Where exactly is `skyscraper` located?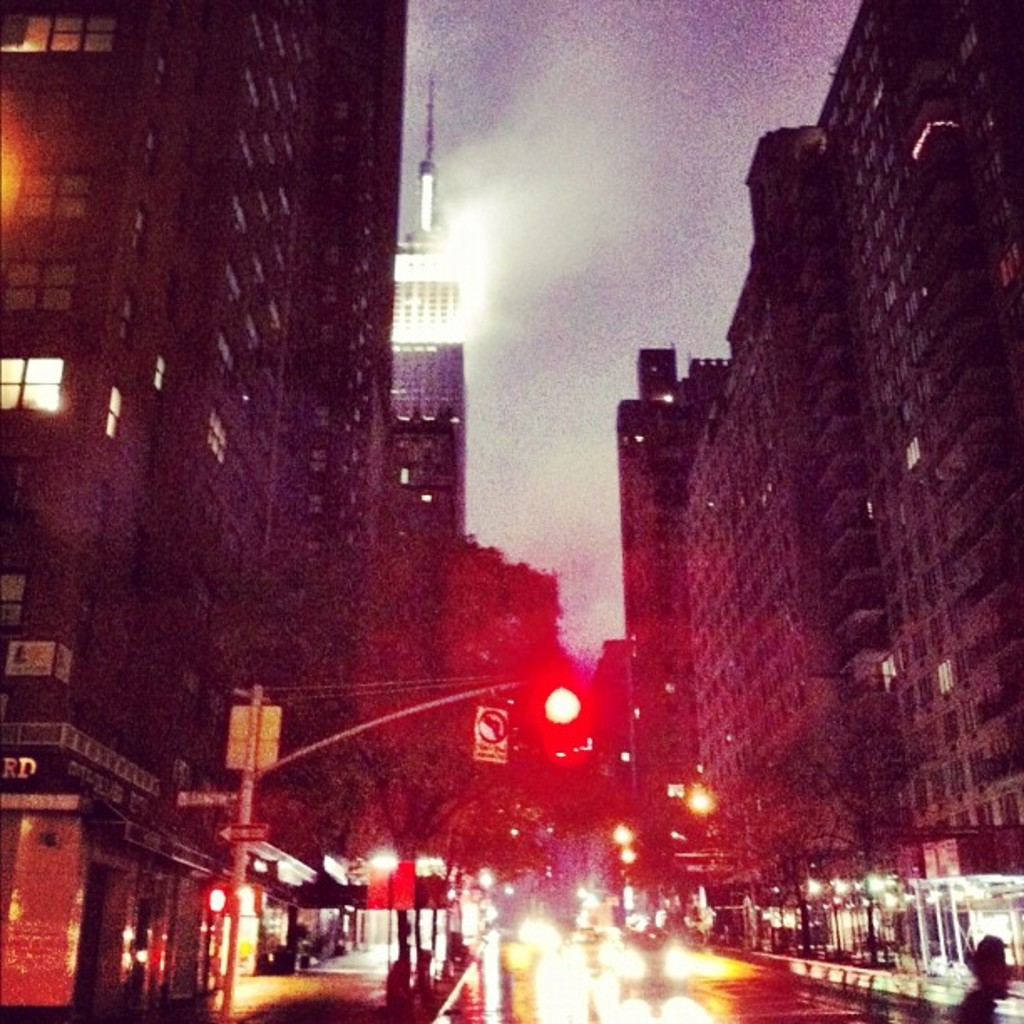
Its bounding box is <bbox>395, 75, 468, 545</bbox>.
